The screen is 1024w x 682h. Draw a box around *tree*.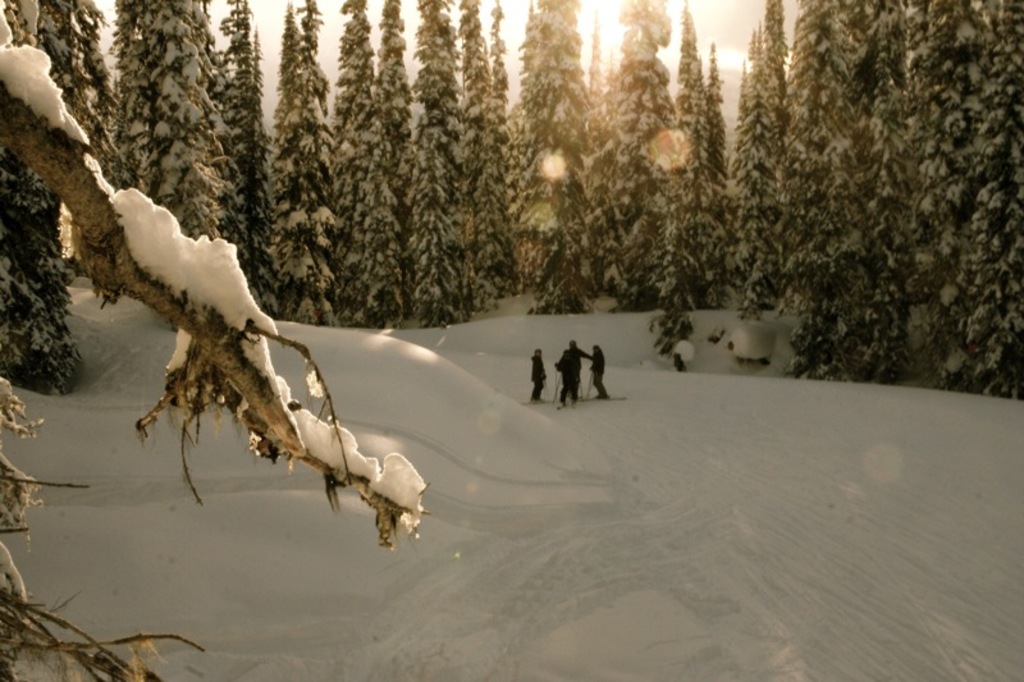
x1=916, y1=0, x2=1023, y2=415.
